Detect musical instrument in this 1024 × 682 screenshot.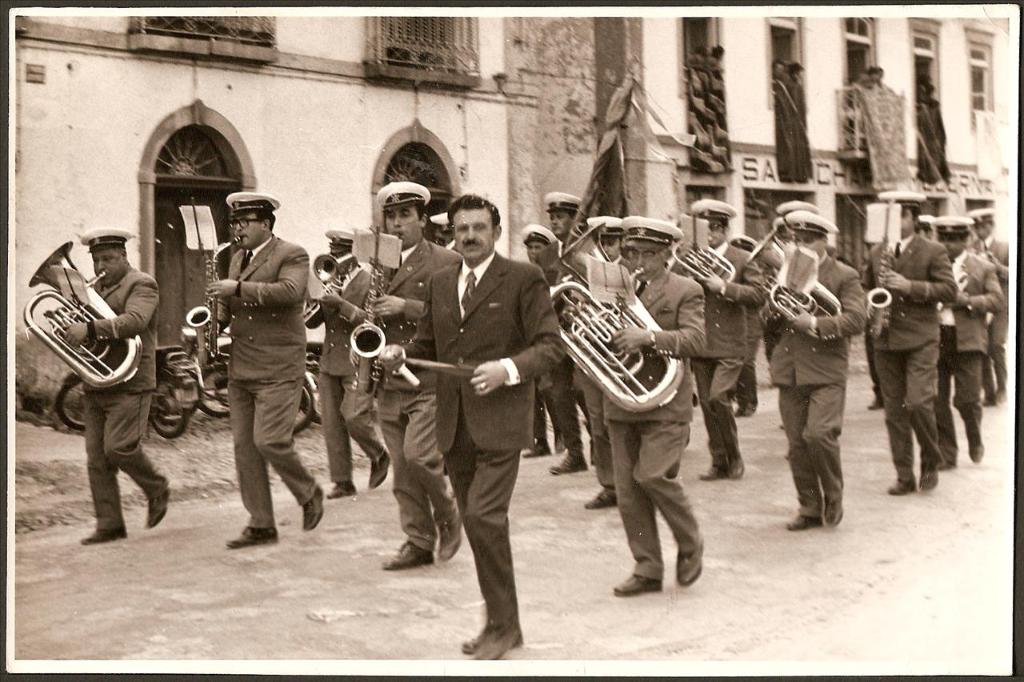
Detection: locate(348, 223, 389, 400).
